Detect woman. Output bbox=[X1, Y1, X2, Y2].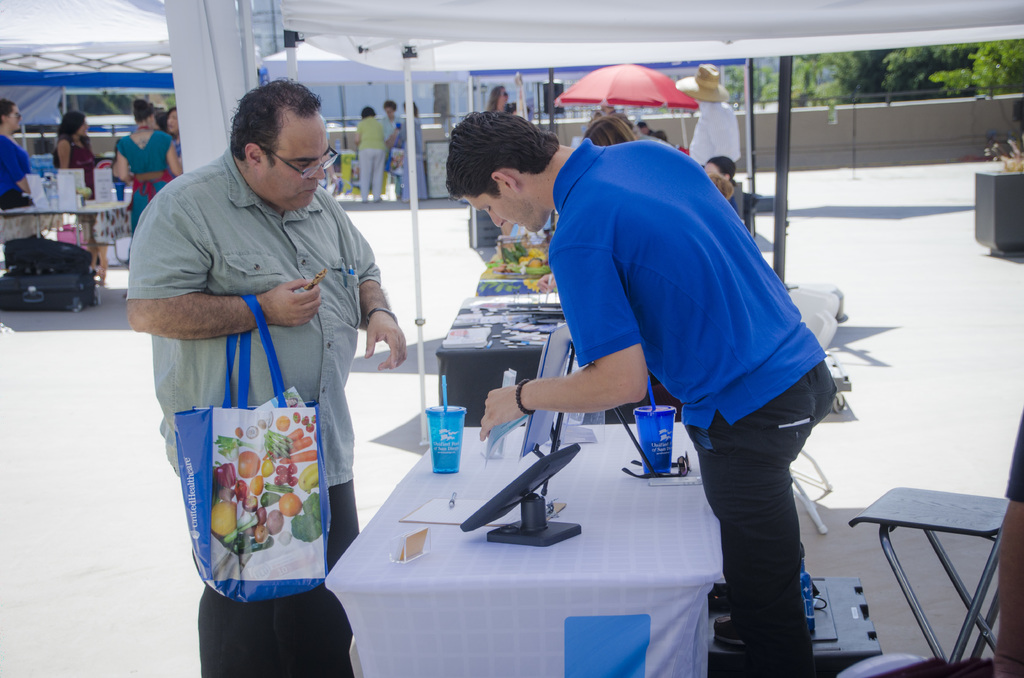
bbox=[388, 92, 422, 195].
